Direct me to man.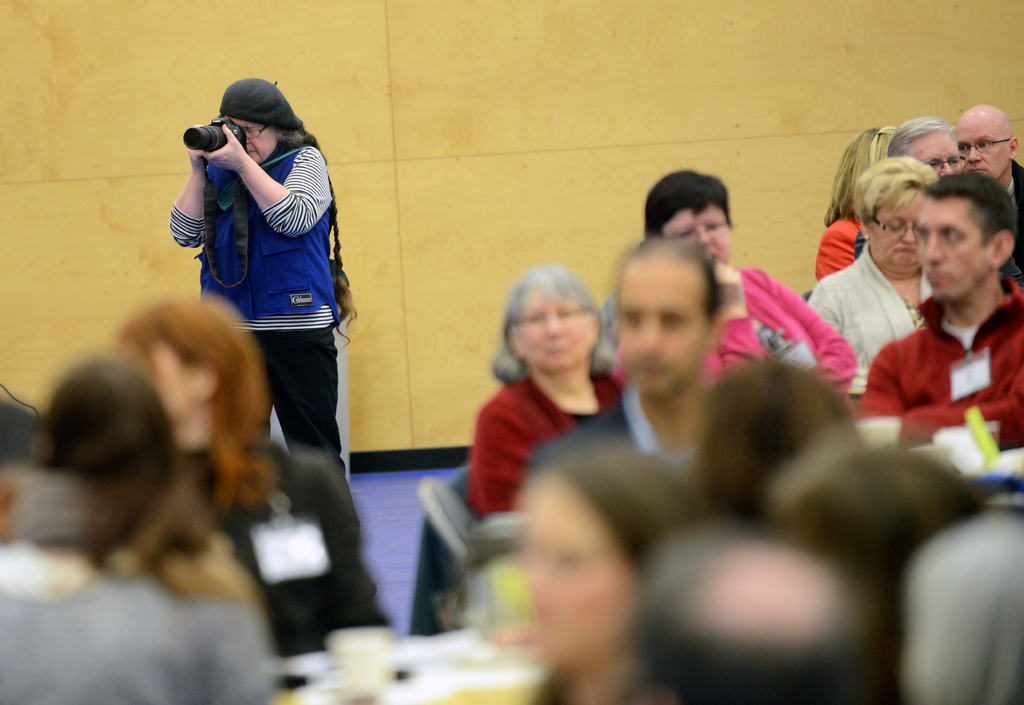
Direction: bbox=(856, 192, 1023, 450).
